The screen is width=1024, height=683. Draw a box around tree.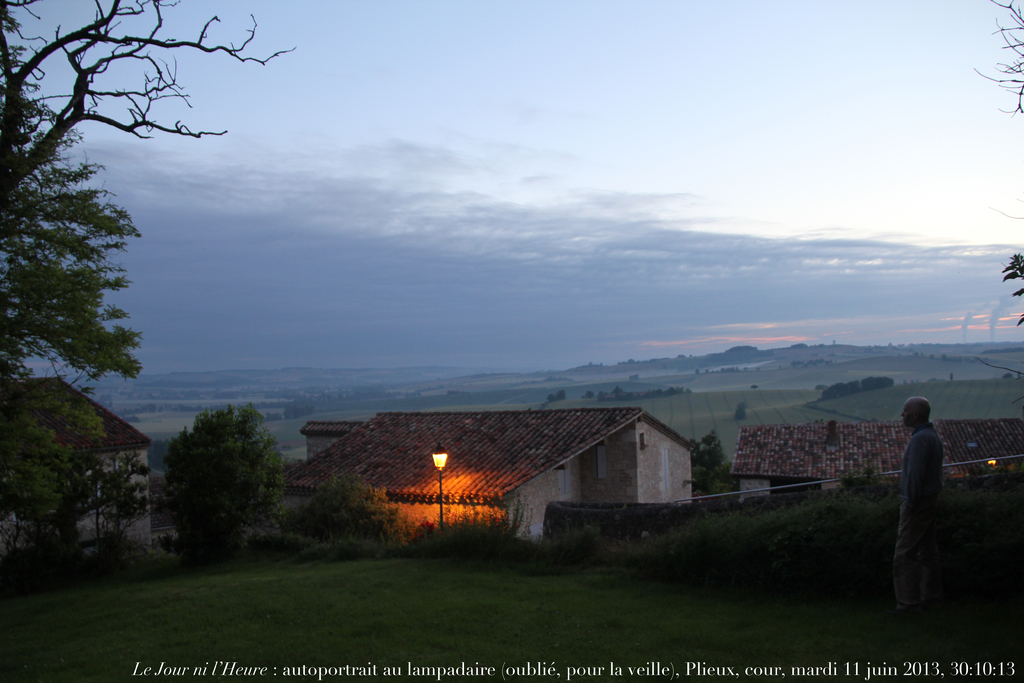
bbox(290, 475, 405, 550).
